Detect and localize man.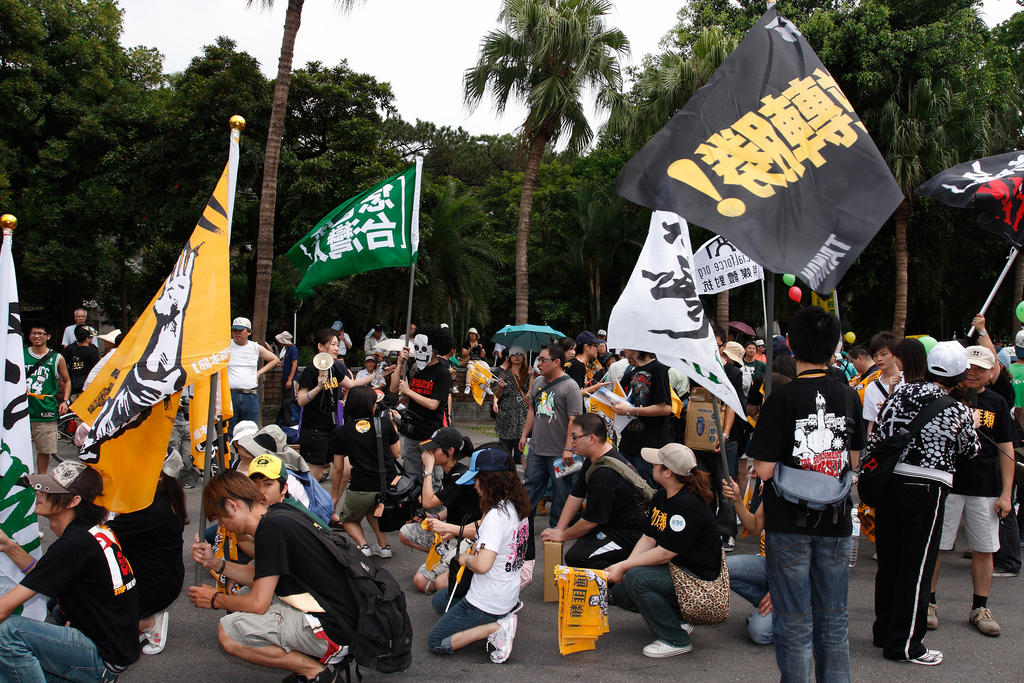
Localized at l=194, t=472, r=383, b=682.
